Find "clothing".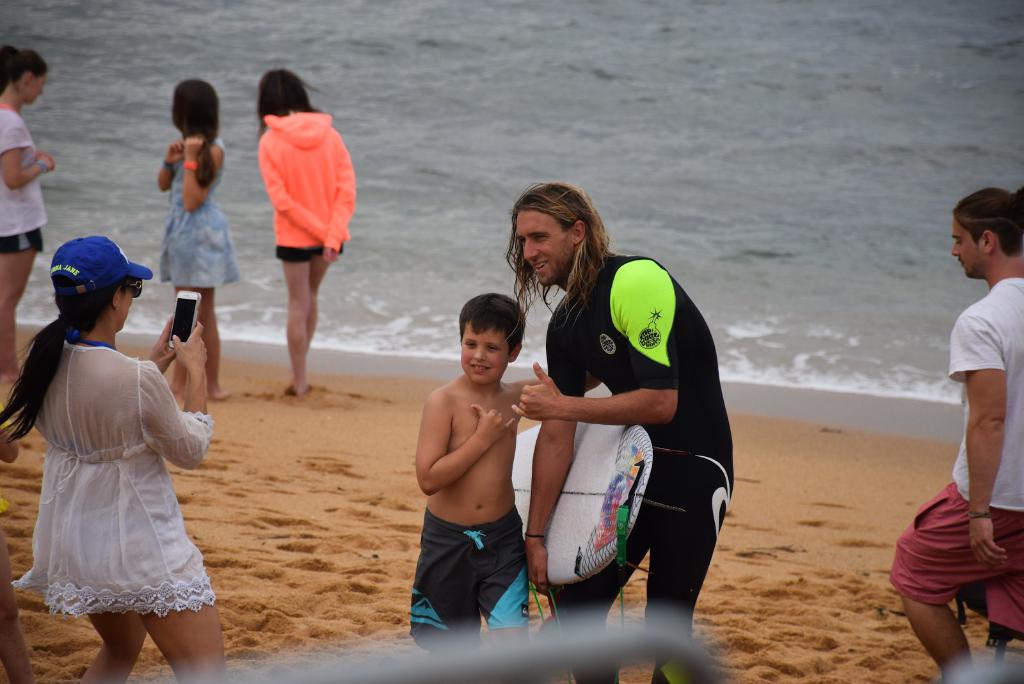
BBox(408, 516, 526, 628).
